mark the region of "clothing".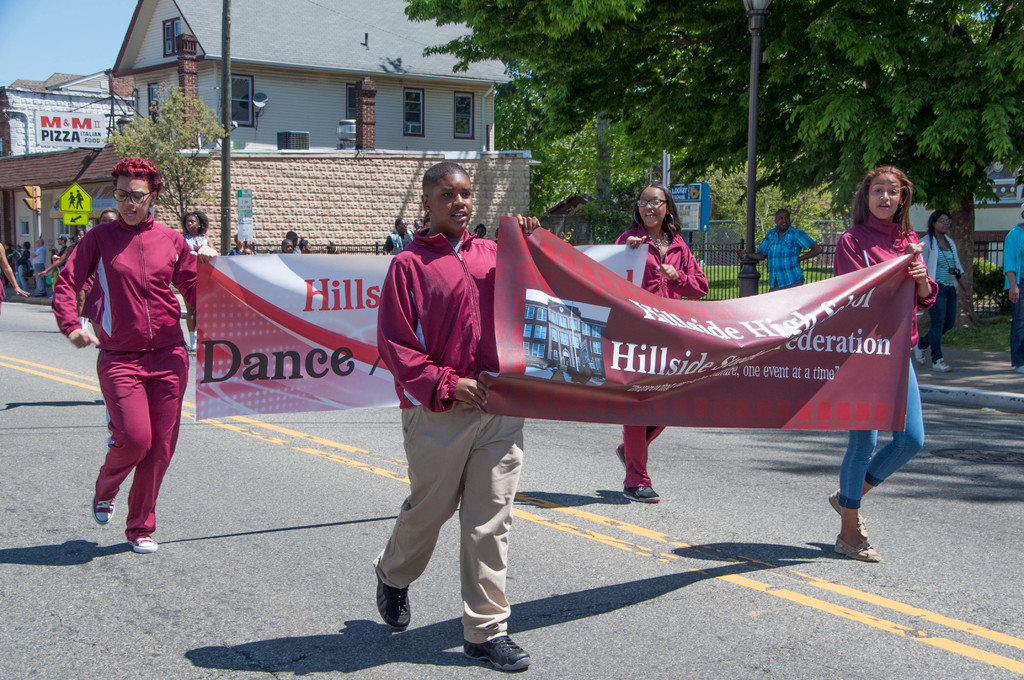
Region: {"left": 74, "top": 207, "right": 202, "bottom": 531}.
